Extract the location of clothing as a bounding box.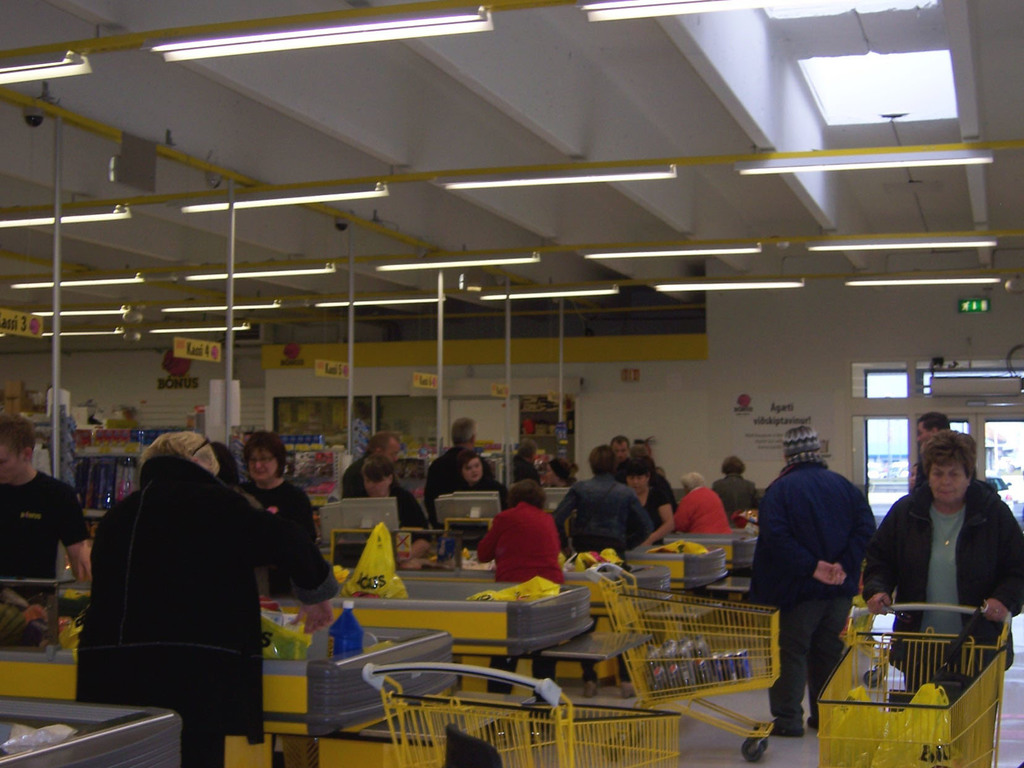
box(472, 500, 564, 694).
